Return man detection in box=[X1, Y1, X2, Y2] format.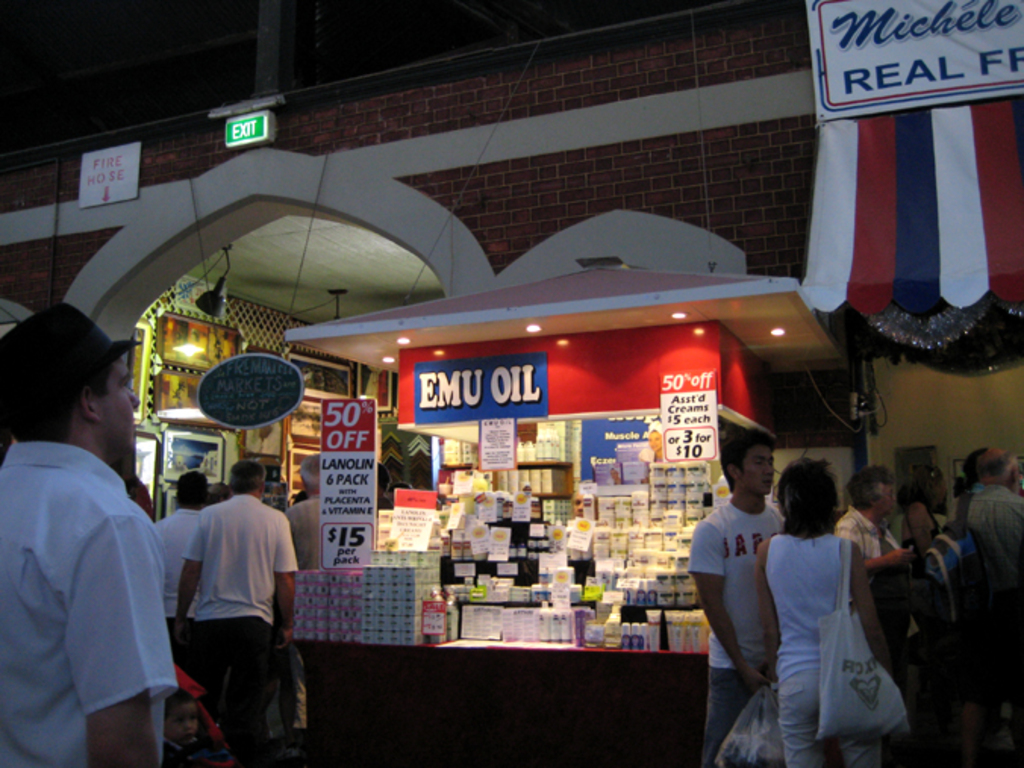
box=[827, 453, 910, 645].
